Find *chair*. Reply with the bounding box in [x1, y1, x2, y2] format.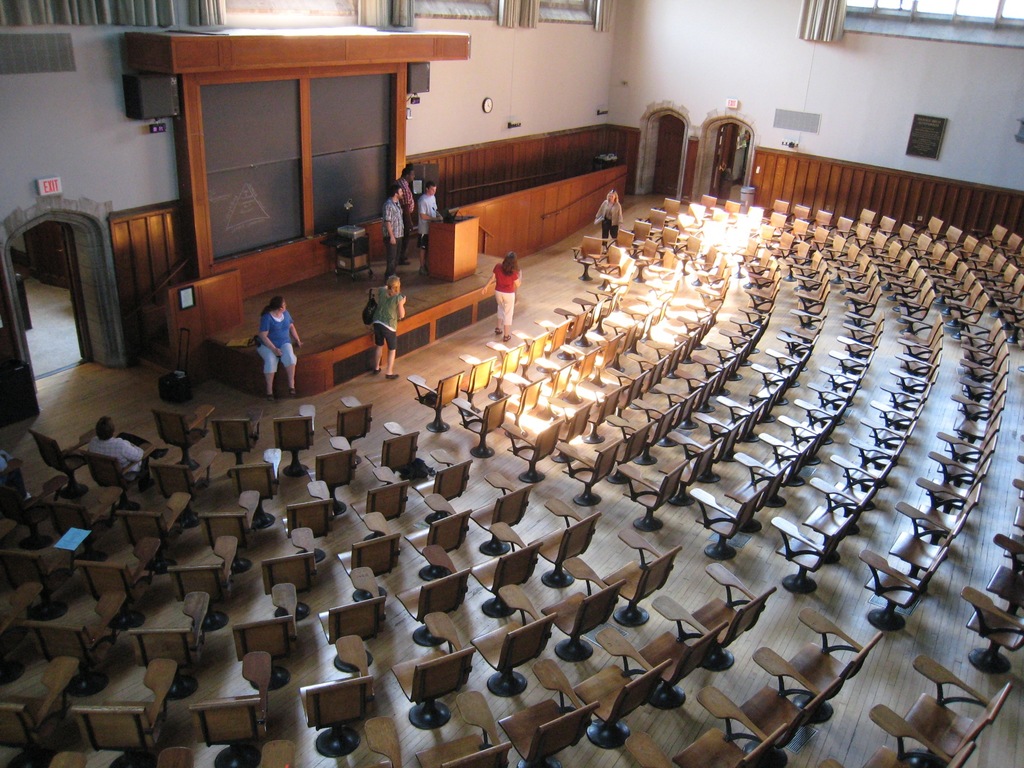
[468, 471, 538, 559].
